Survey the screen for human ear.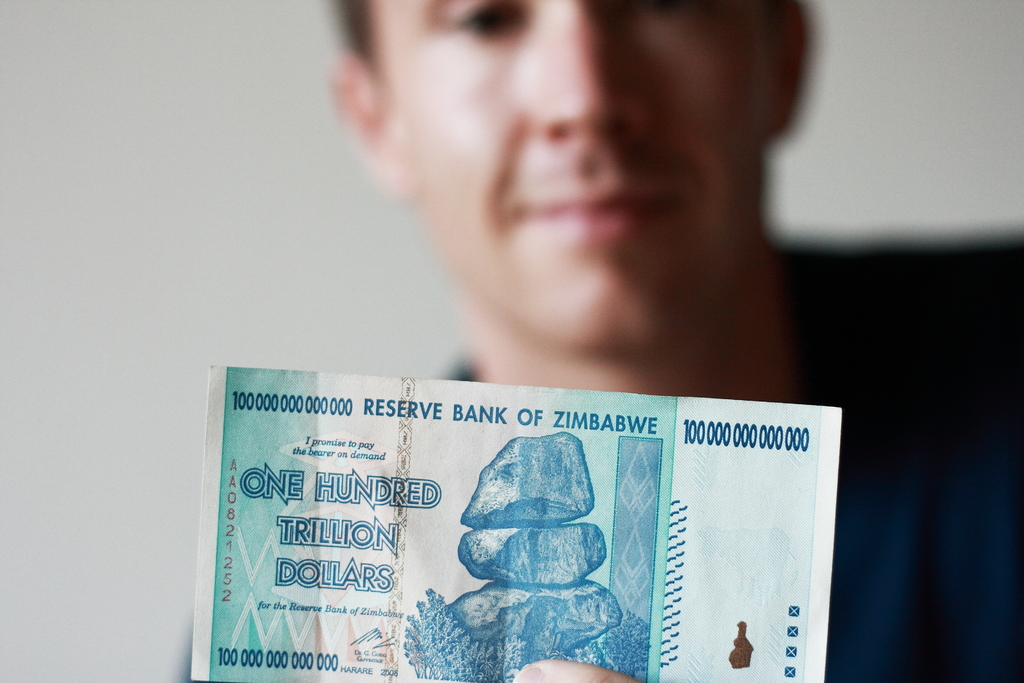
Survey found: <bbox>766, 0, 810, 137</bbox>.
